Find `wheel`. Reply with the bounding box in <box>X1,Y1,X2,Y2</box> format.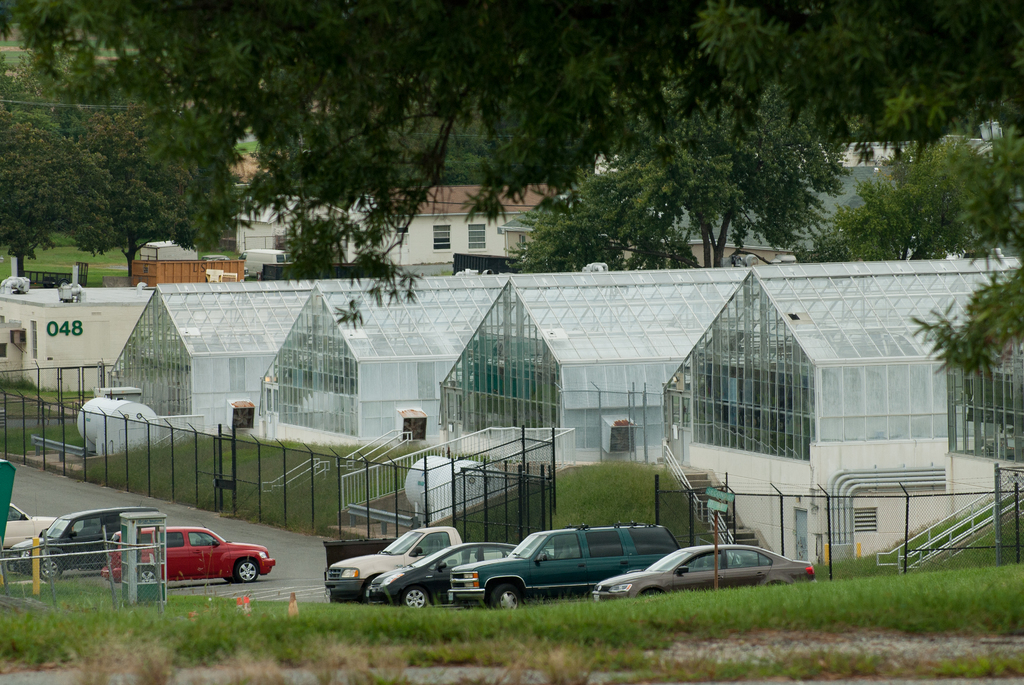
<box>130,567,164,595</box>.
